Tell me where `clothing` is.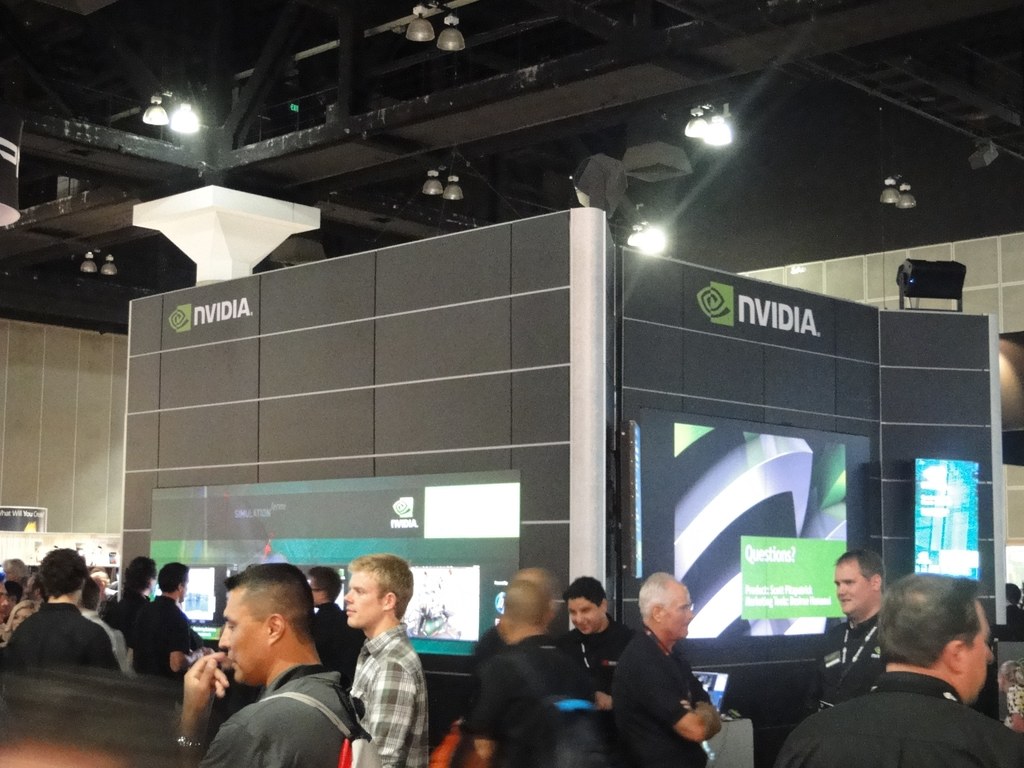
`clothing` is at <box>794,605,884,726</box>.
